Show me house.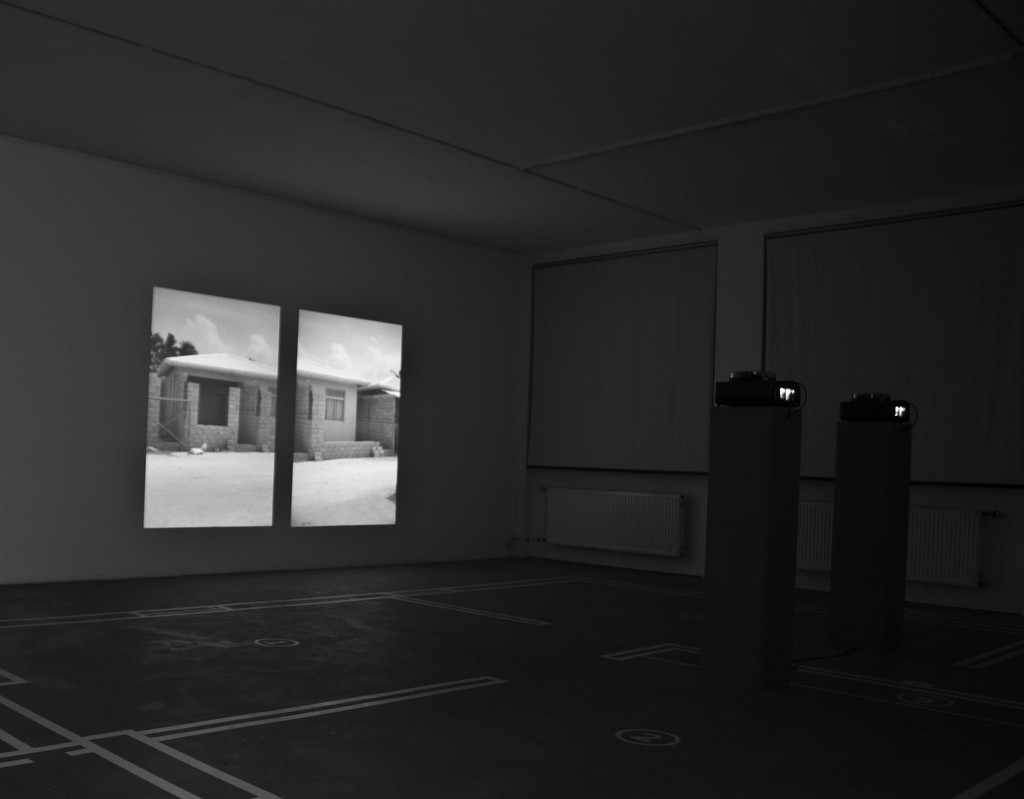
house is here: <region>358, 381, 396, 449</region>.
